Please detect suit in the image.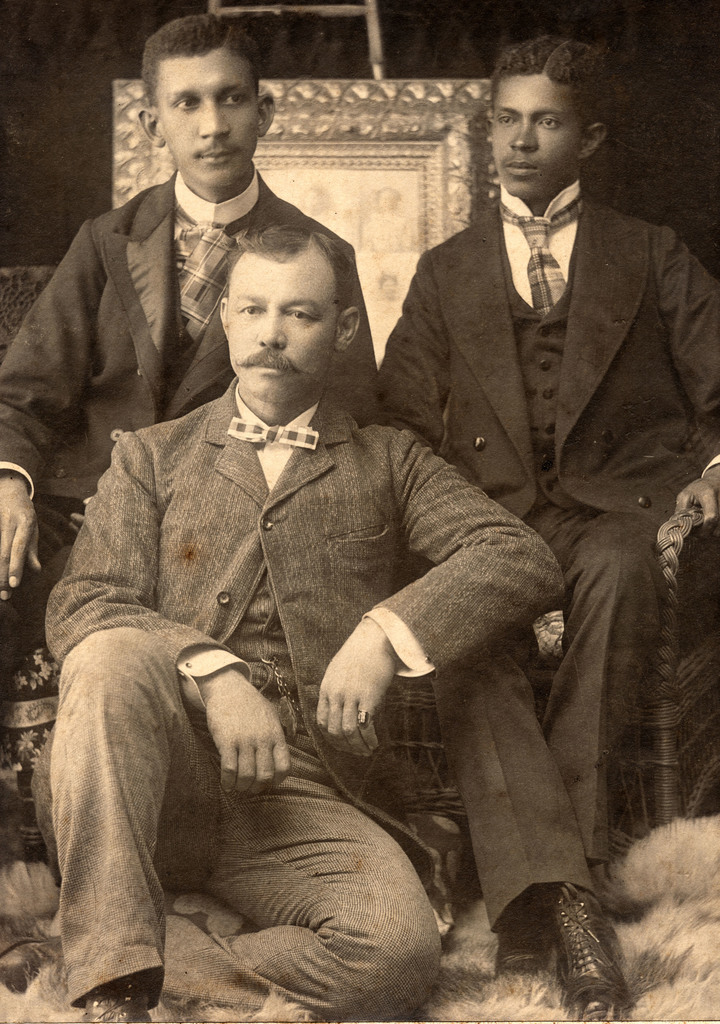
{"left": 33, "top": 379, "right": 563, "bottom": 1023}.
